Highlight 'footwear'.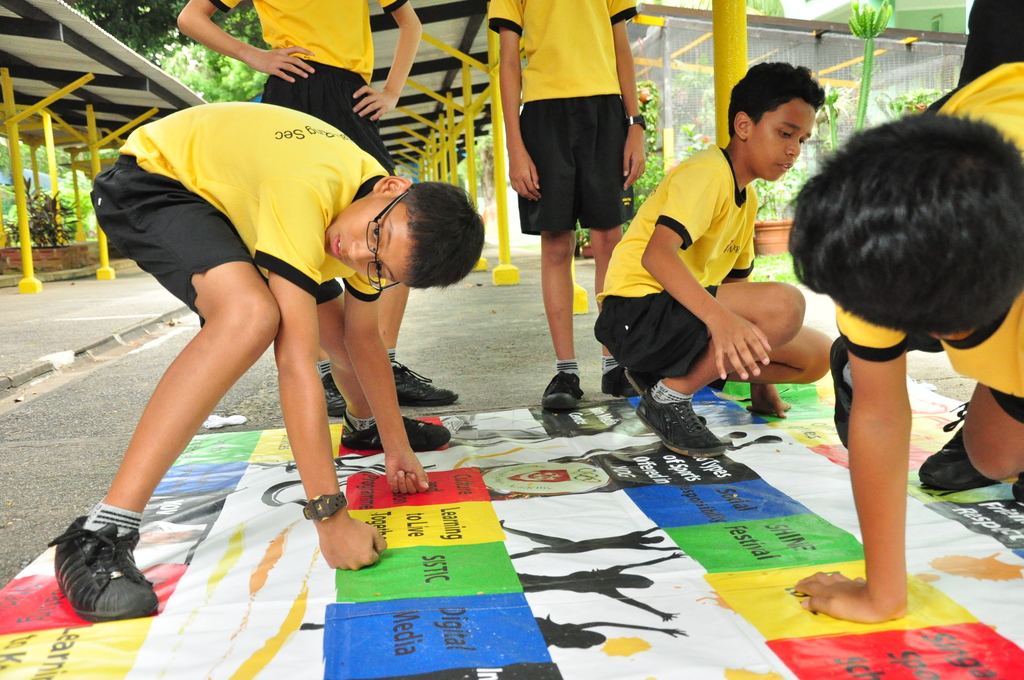
Highlighted region: x1=600, y1=369, x2=644, y2=398.
